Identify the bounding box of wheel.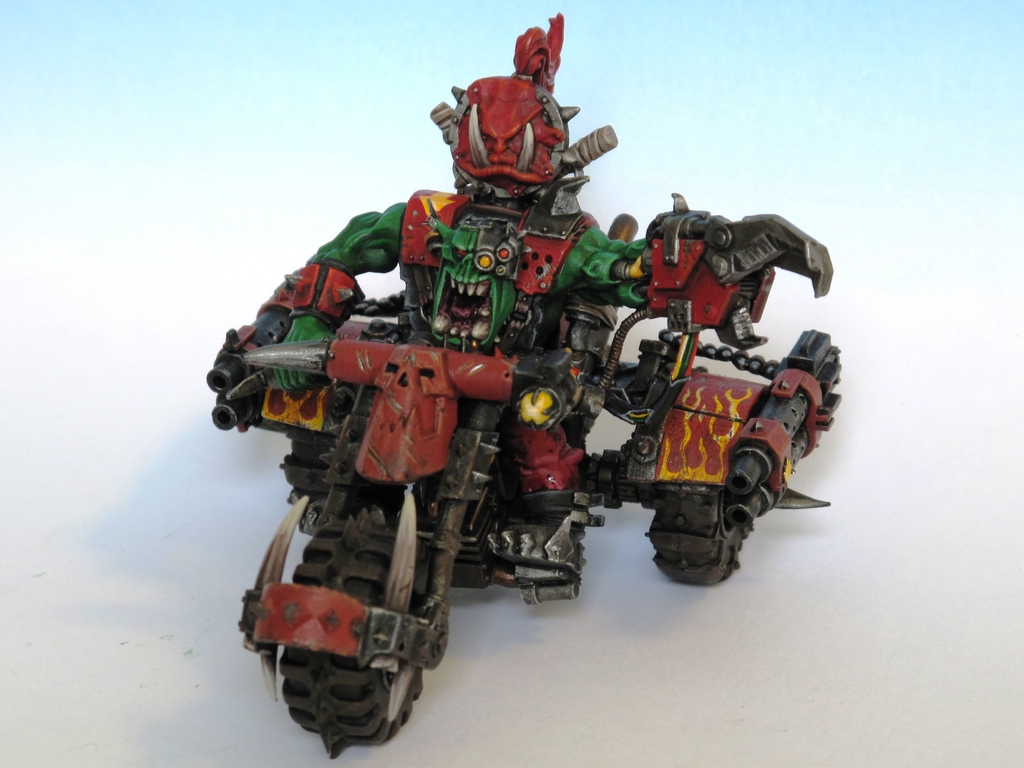
pyautogui.locateOnScreen(646, 486, 753, 582).
